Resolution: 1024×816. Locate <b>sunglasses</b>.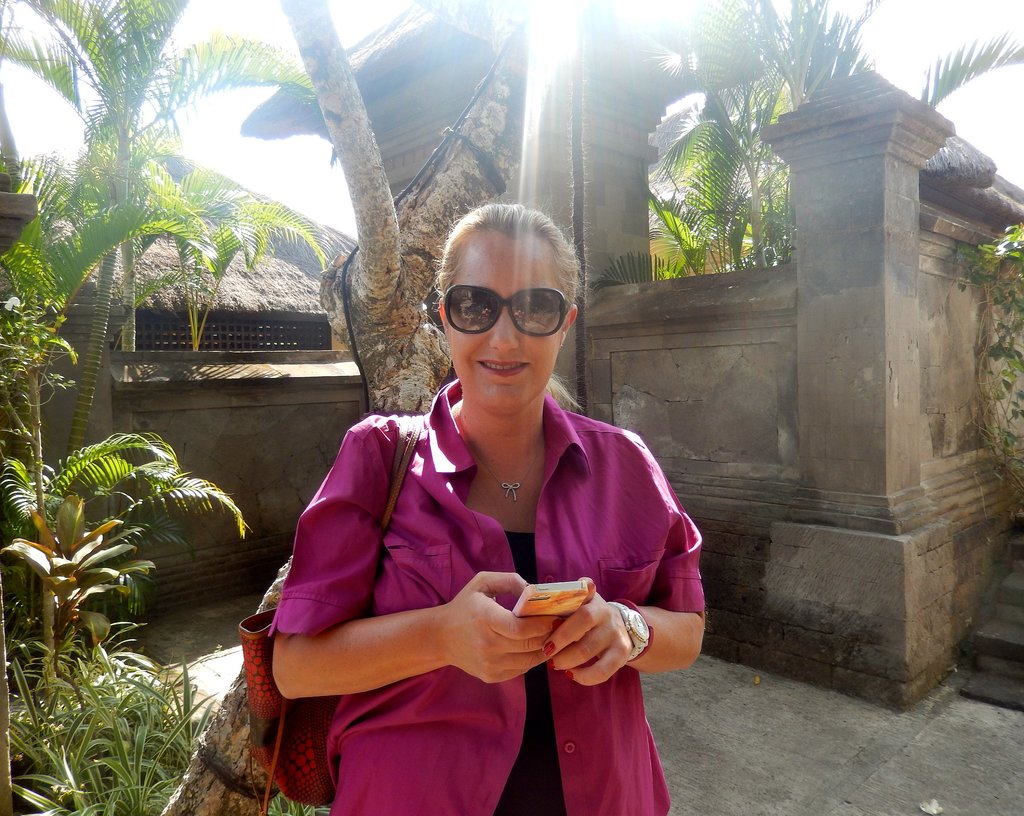
region(444, 284, 572, 339).
